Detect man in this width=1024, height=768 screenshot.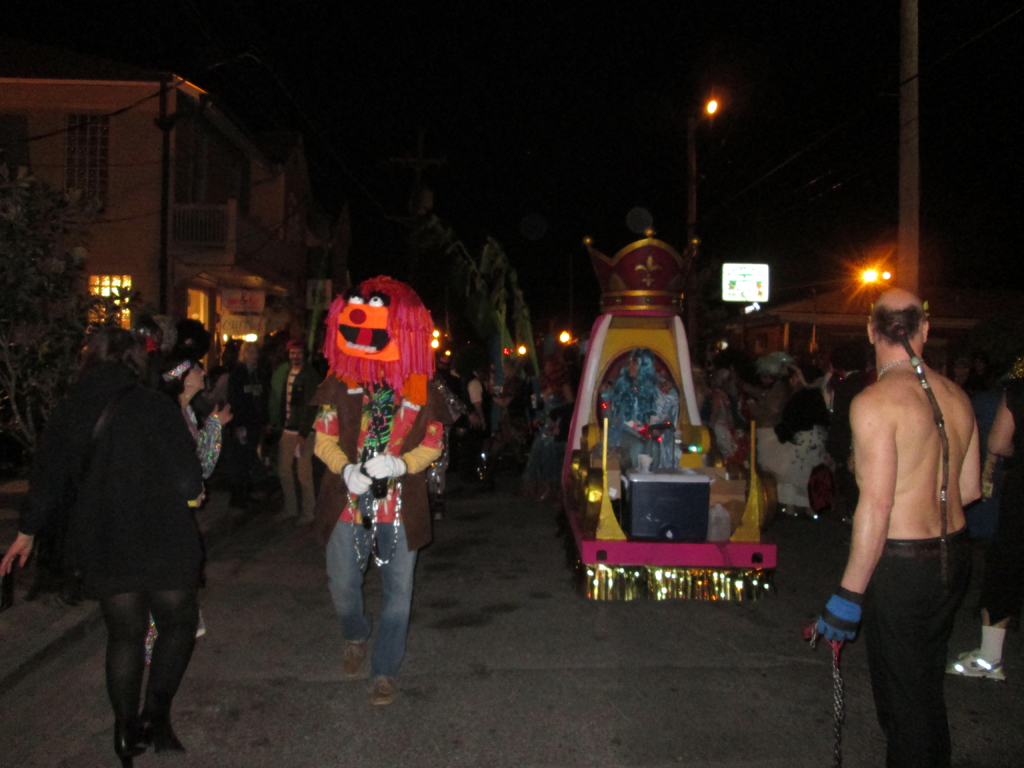
Detection: [271, 344, 321, 525].
